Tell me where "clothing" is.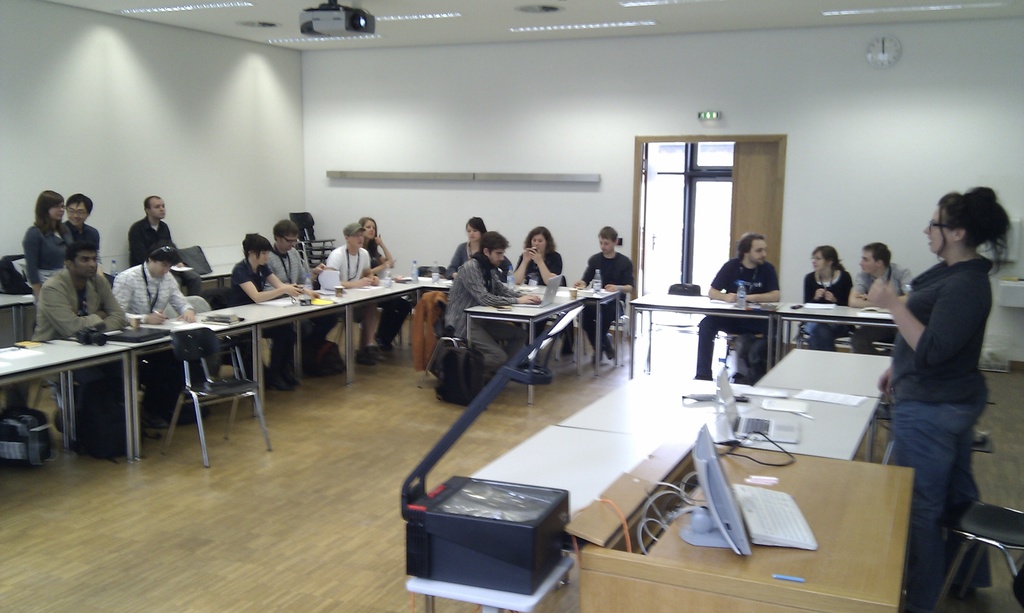
"clothing" is at 63, 214, 102, 258.
